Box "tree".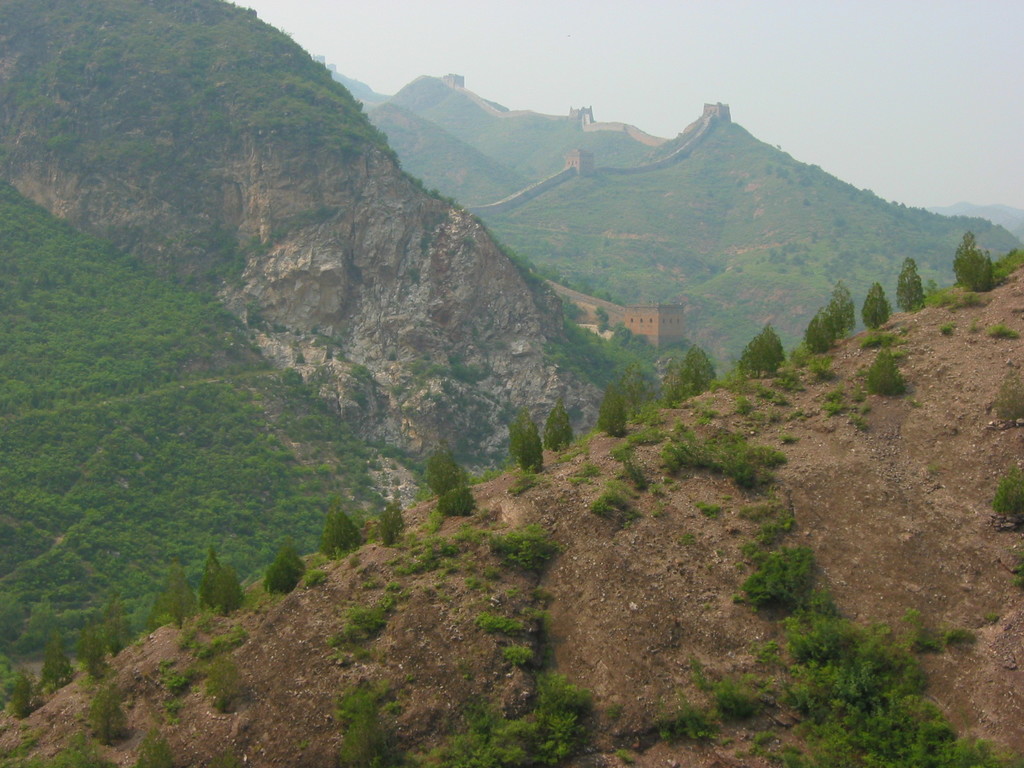
{"x1": 42, "y1": 632, "x2": 75, "y2": 689}.
